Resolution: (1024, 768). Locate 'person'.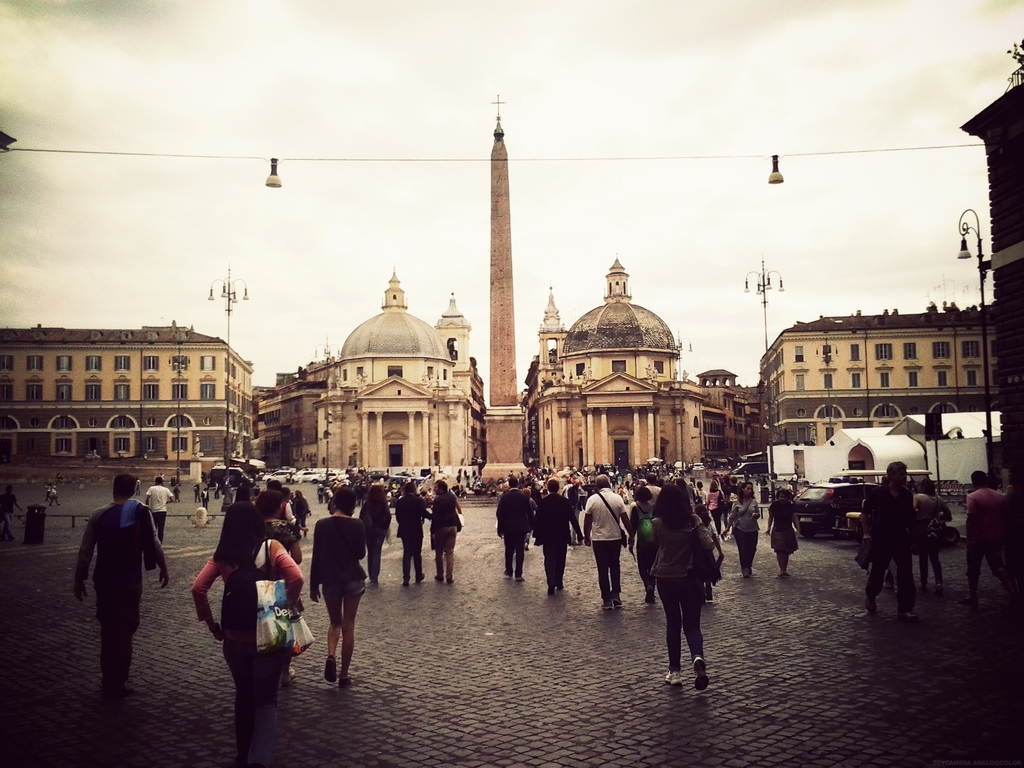
(x1=649, y1=467, x2=730, y2=687).
